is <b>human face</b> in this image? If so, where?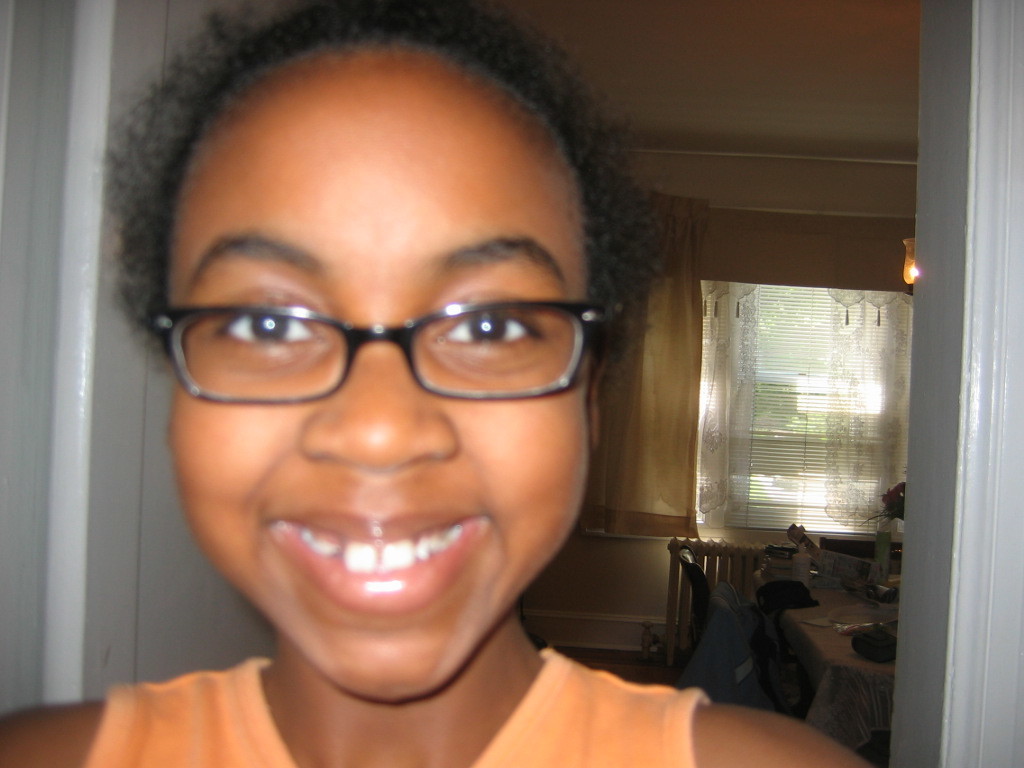
Yes, at Rect(166, 37, 592, 701).
